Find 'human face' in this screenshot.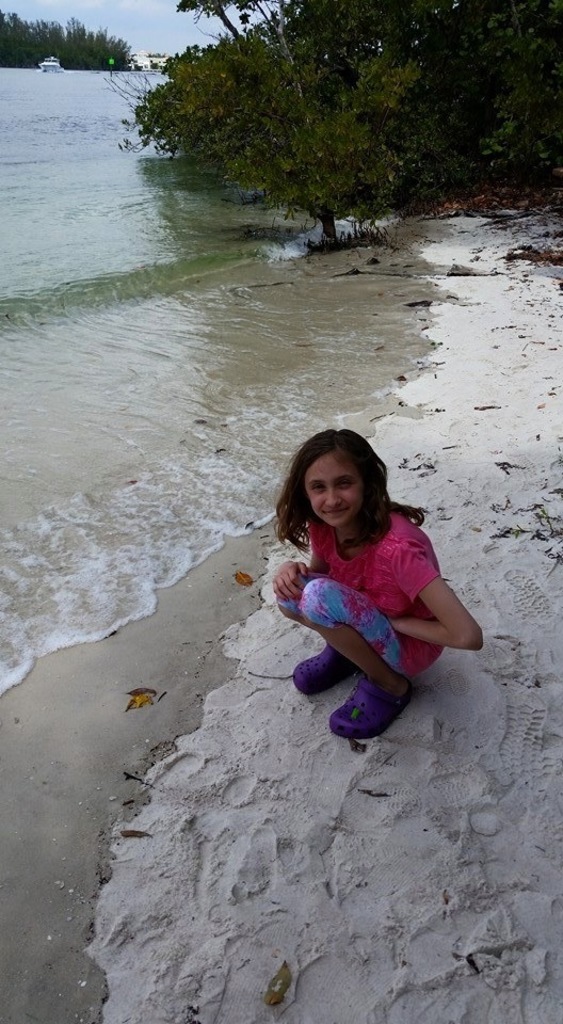
The bounding box for 'human face' is l=302, t=448, r=363, b=529.
